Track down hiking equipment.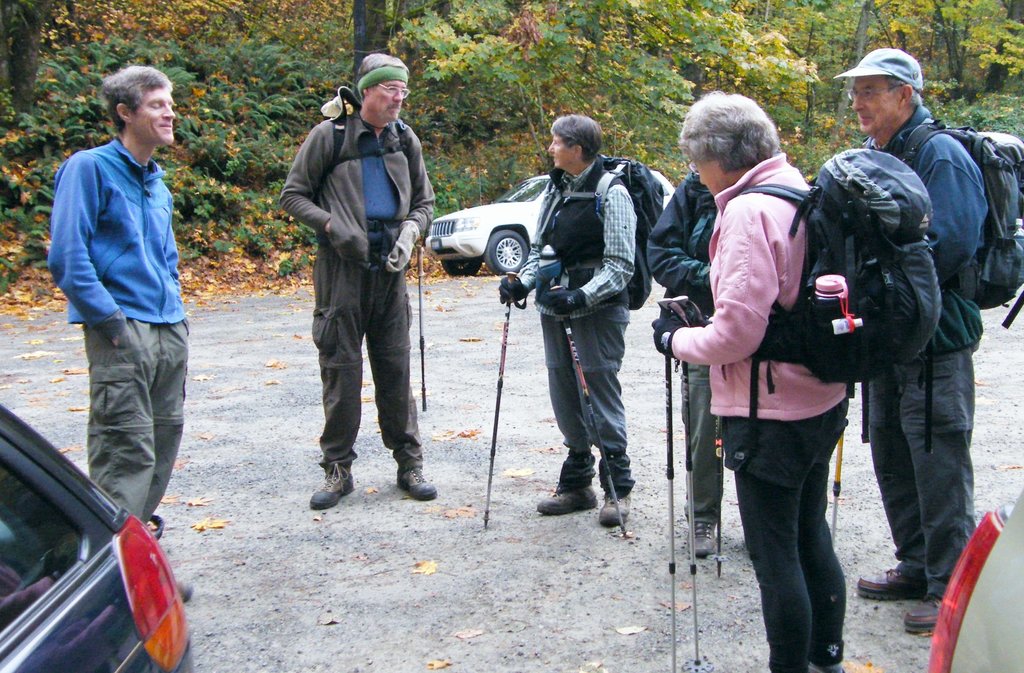
Tracked to {"left": 414, "top": 243, "right": 426, "bottom": 411}.
